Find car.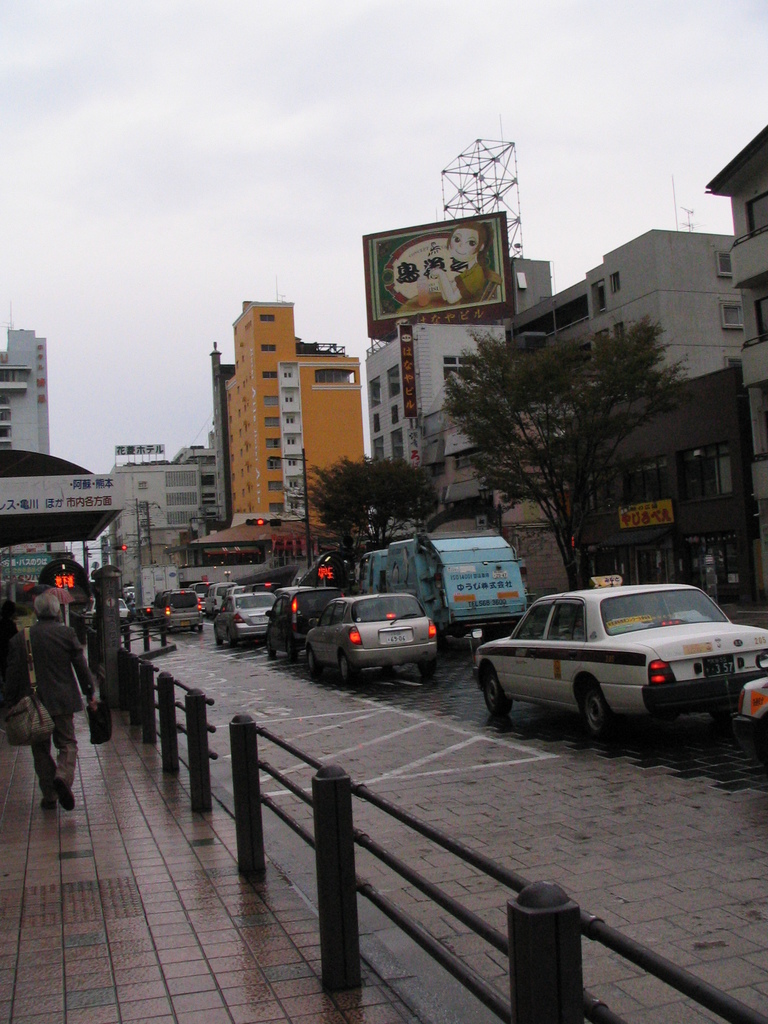
<region>211, 589, 281, 645</region>.
